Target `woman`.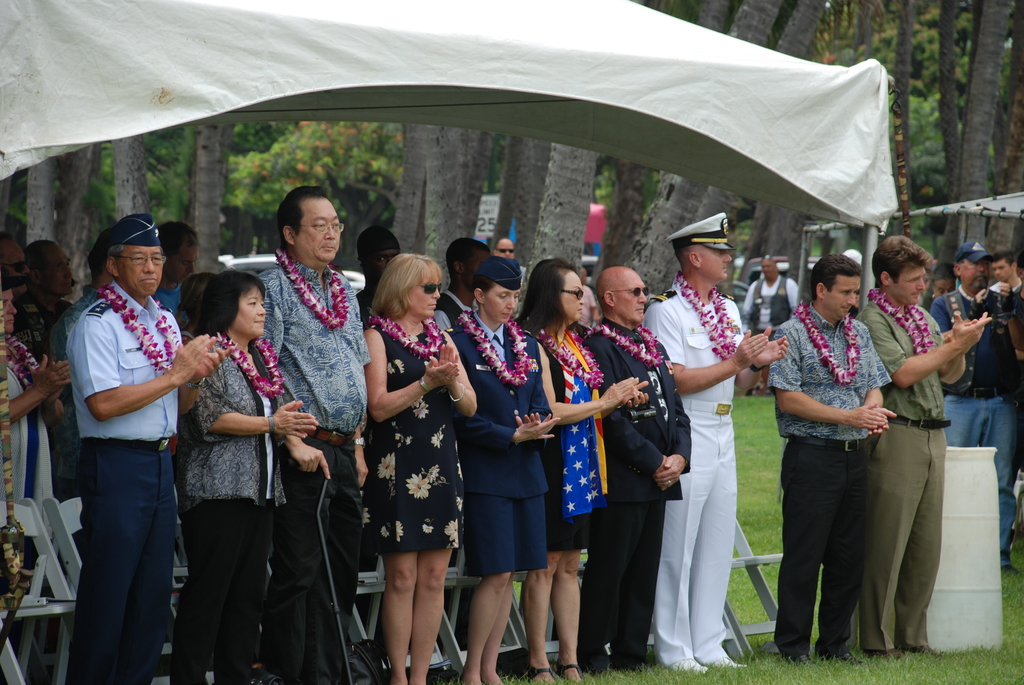
Target region: locate(340, 223, 476, 677).
